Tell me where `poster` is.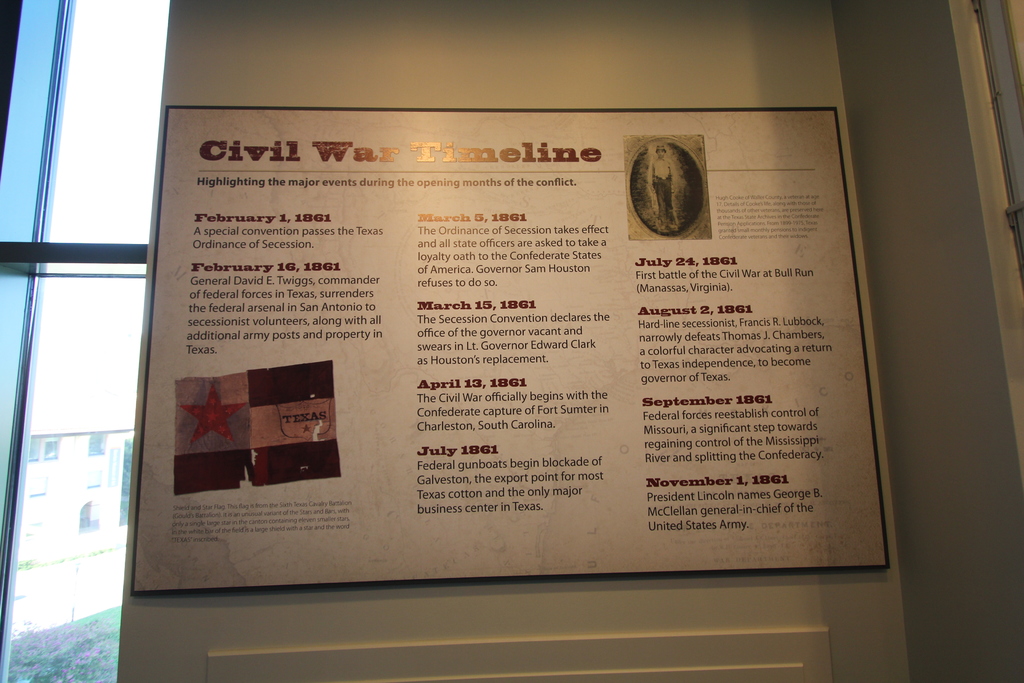
`poster` is at 124 103 889 597.
